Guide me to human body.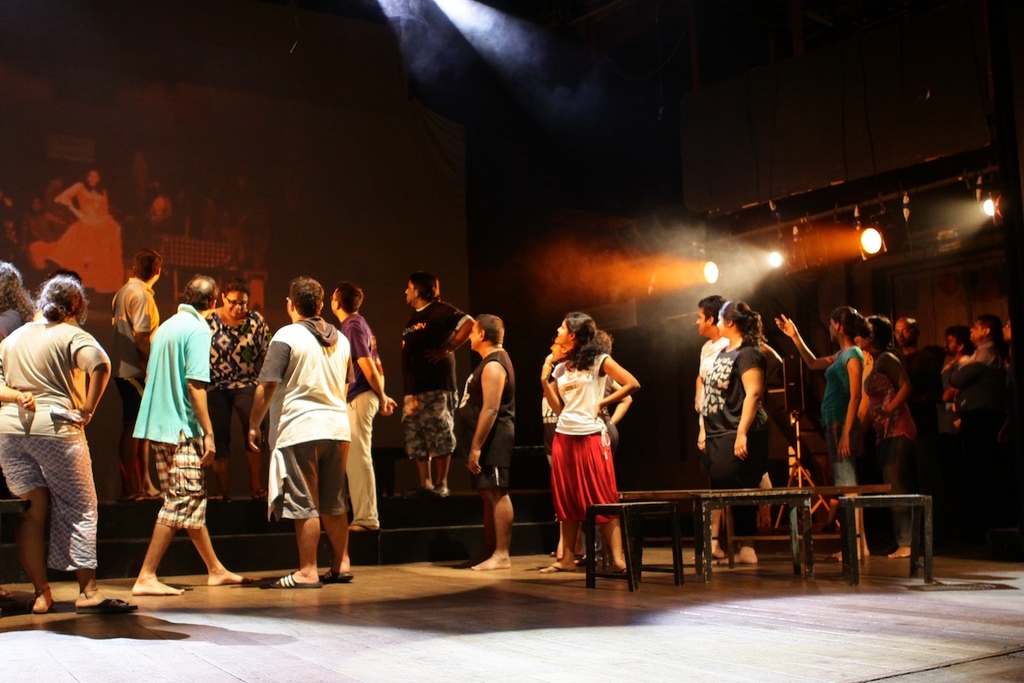
Guidance: 455,311,515,573.
